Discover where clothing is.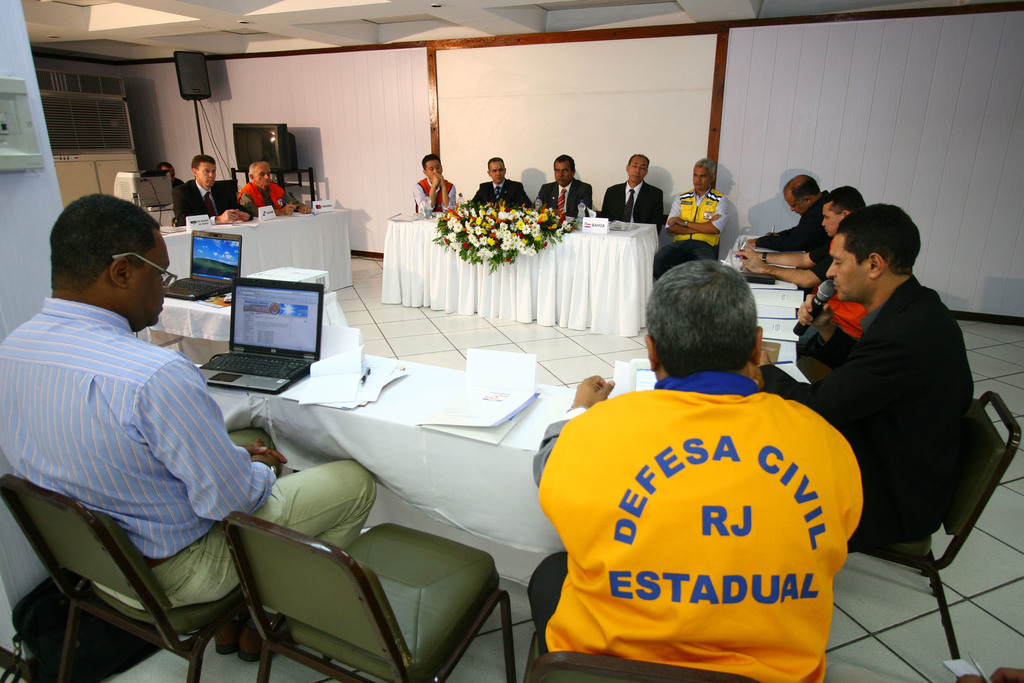
Discovered at box(0, 295, 377, 607).
